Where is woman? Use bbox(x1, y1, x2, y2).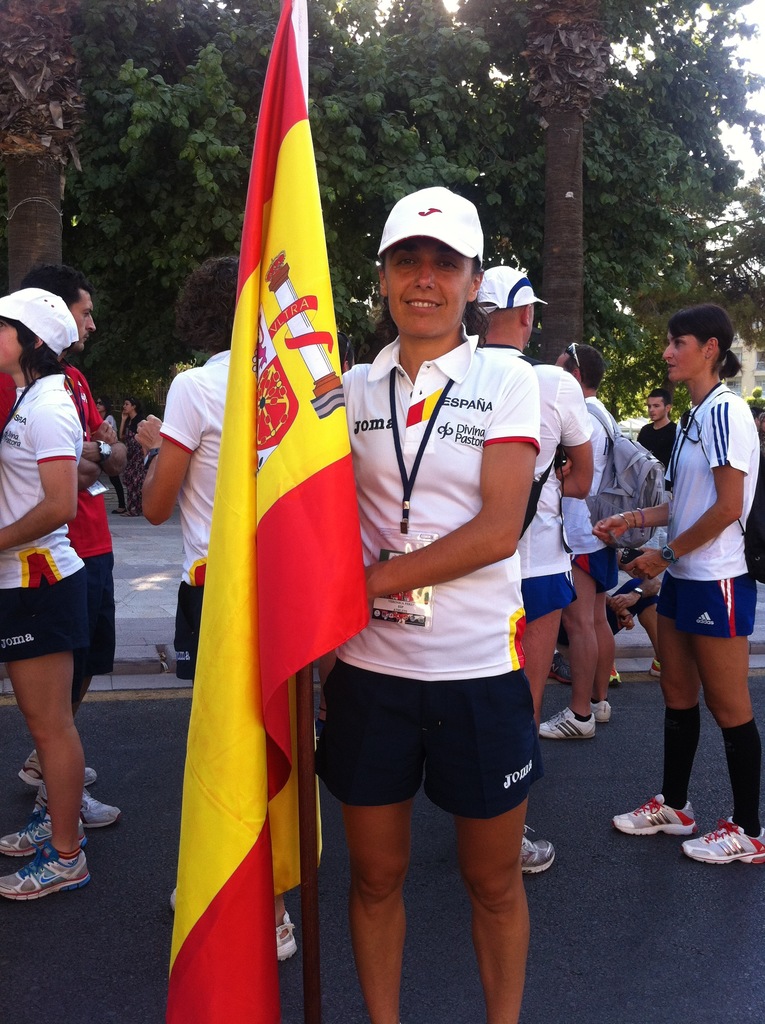
bbox(99, 397, 133, 521).
